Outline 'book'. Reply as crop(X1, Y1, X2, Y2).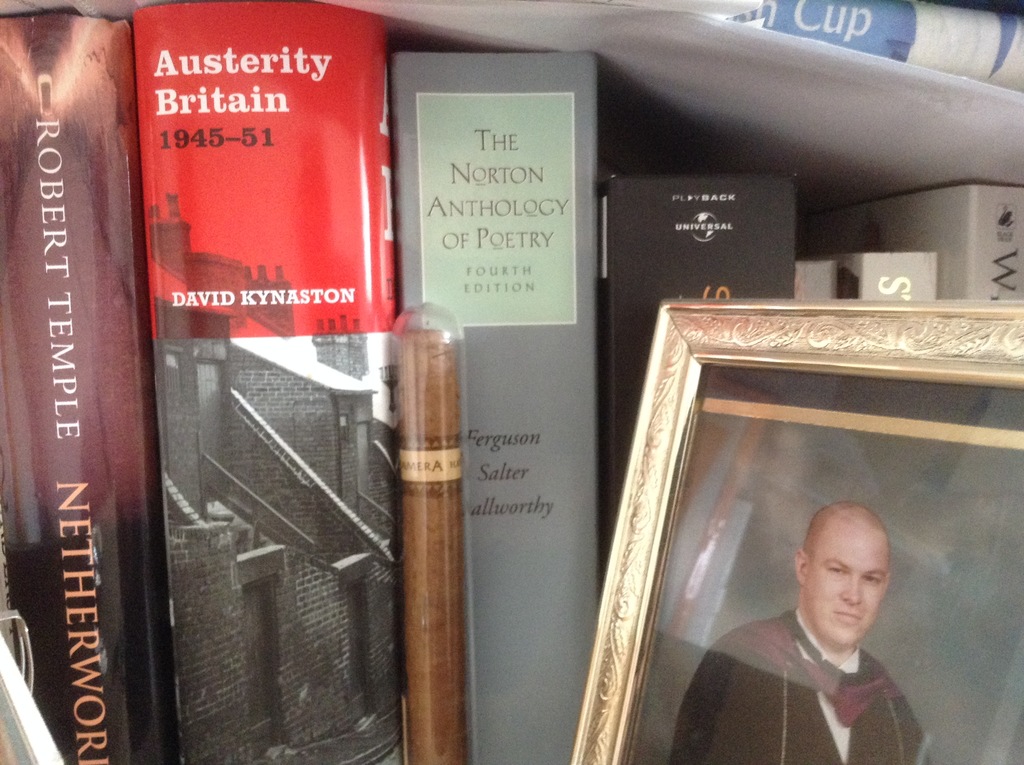
crop(584, 171, 815, 590).
